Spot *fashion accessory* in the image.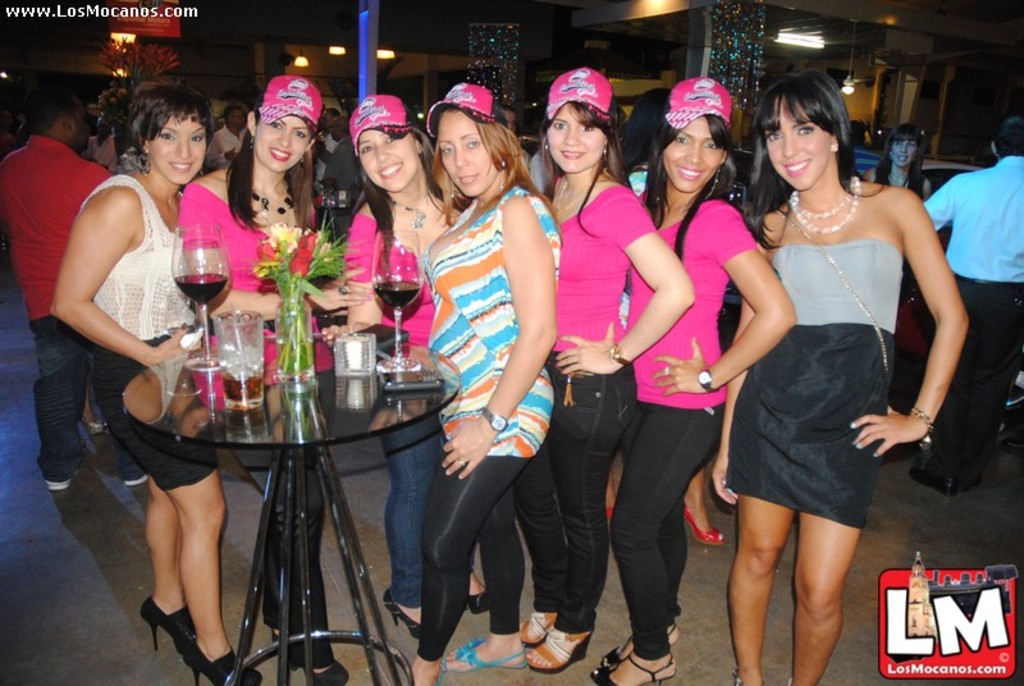
*fashion accessory* found at bbox(365, 296, 374, 298).
